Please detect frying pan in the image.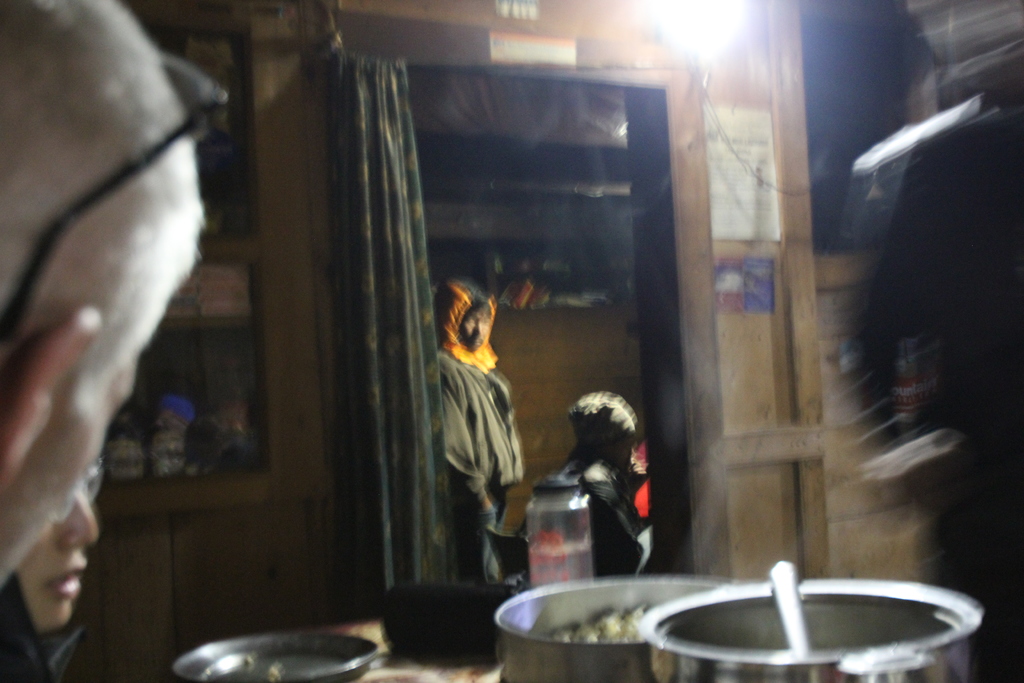
select_region(161, 629, 383, 682).
